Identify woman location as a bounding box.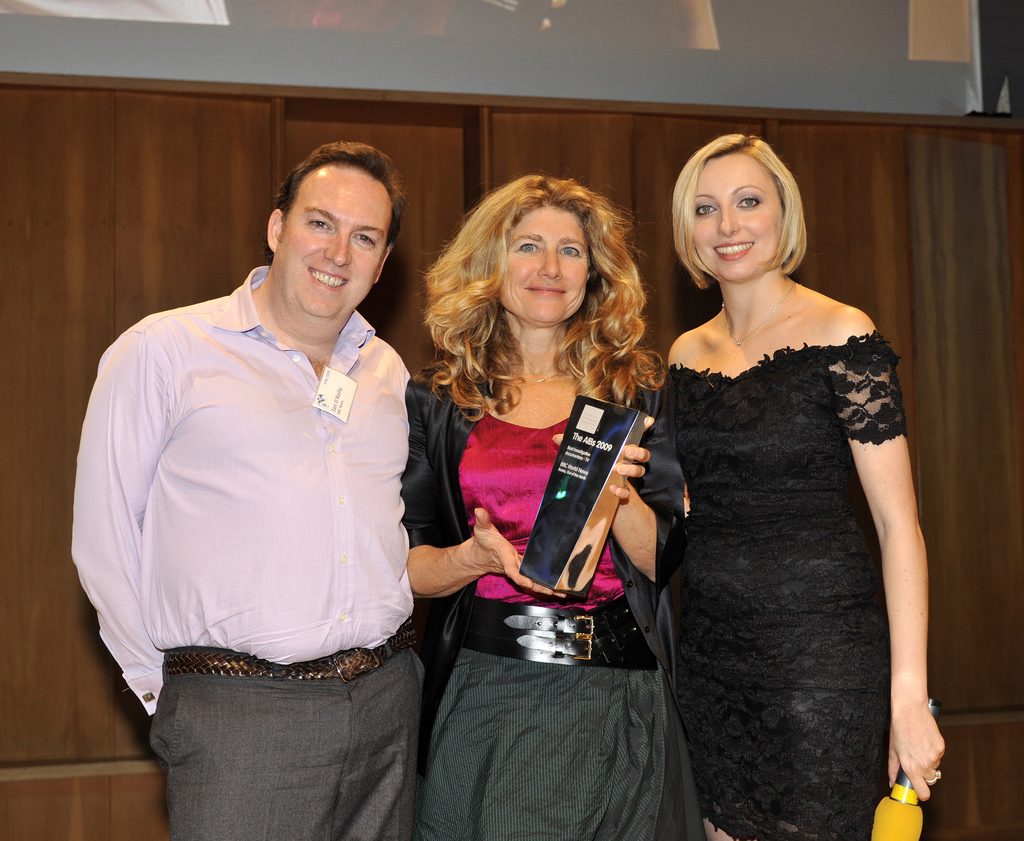
bbox=(406, 175, 703, 840).
